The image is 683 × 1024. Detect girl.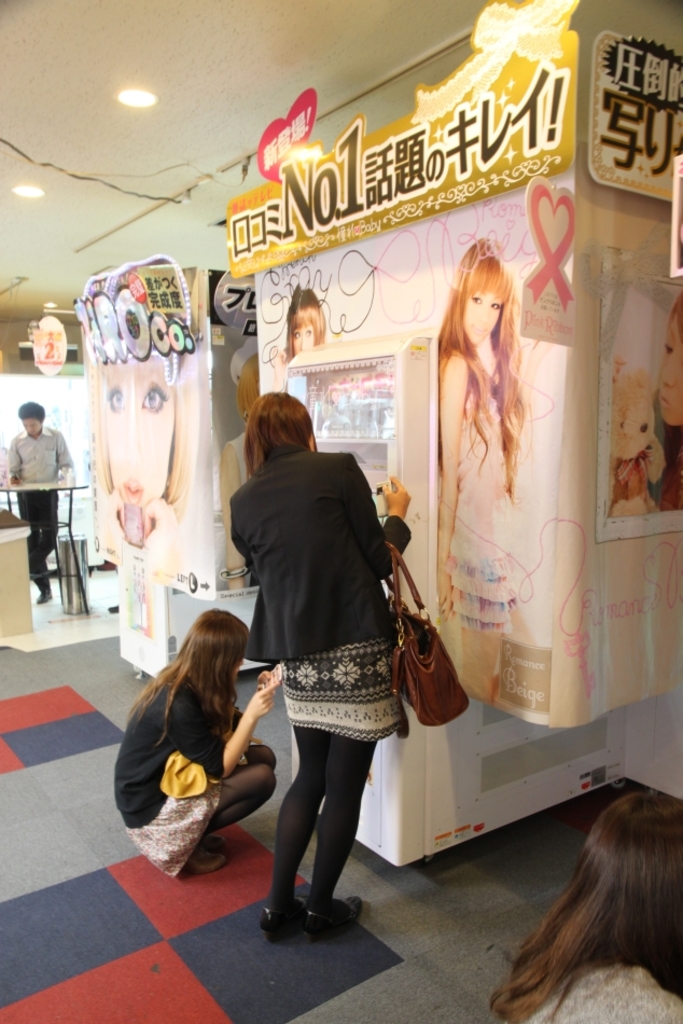
Detection: region(433, 226, 524, 704).
